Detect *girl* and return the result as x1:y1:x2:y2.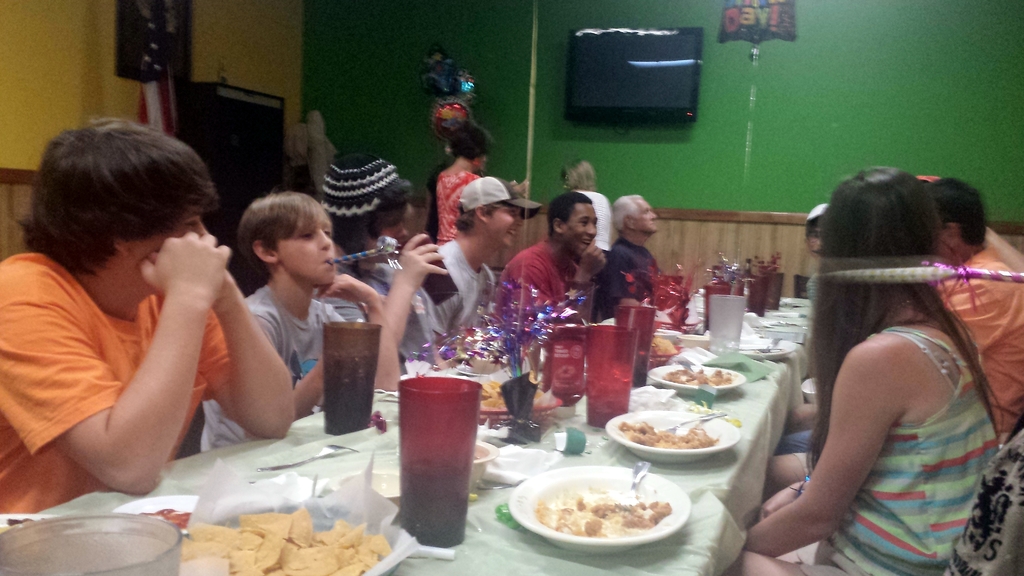
727:163:1004:575.
